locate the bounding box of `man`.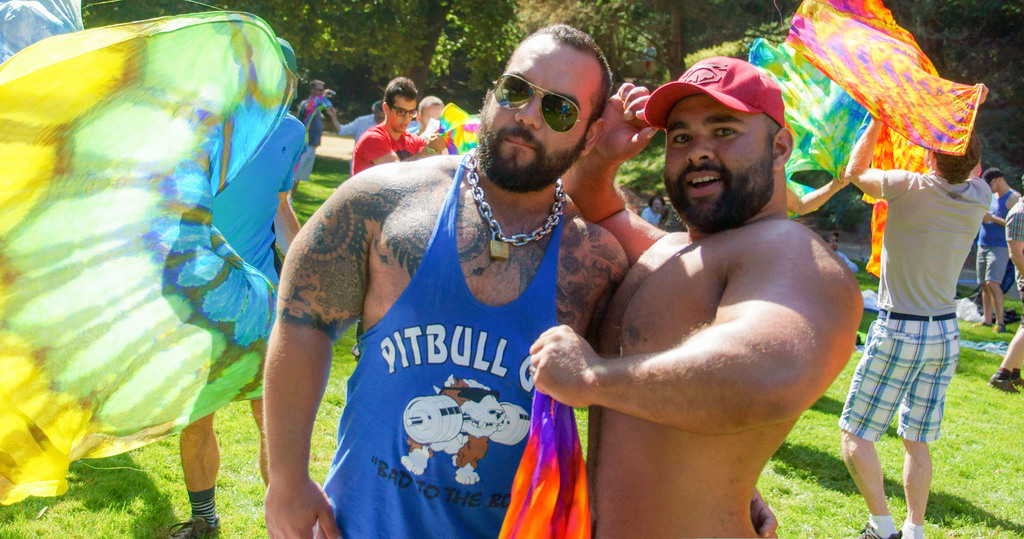
Bounding box: 326:102:388:146.
